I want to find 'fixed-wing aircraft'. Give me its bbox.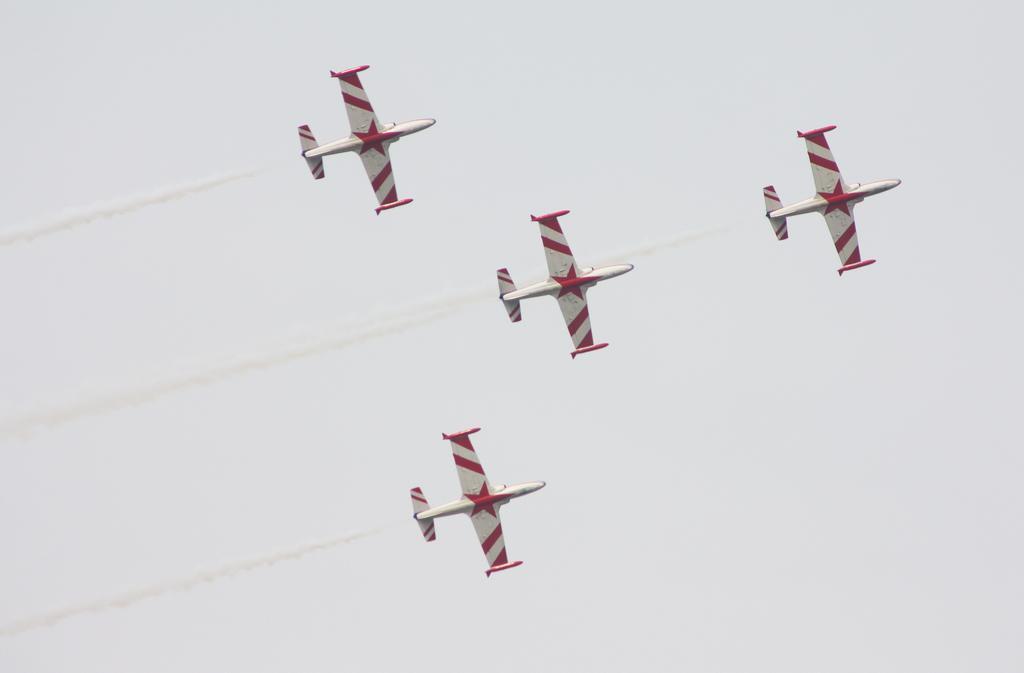
490, 207, 638, 355.
